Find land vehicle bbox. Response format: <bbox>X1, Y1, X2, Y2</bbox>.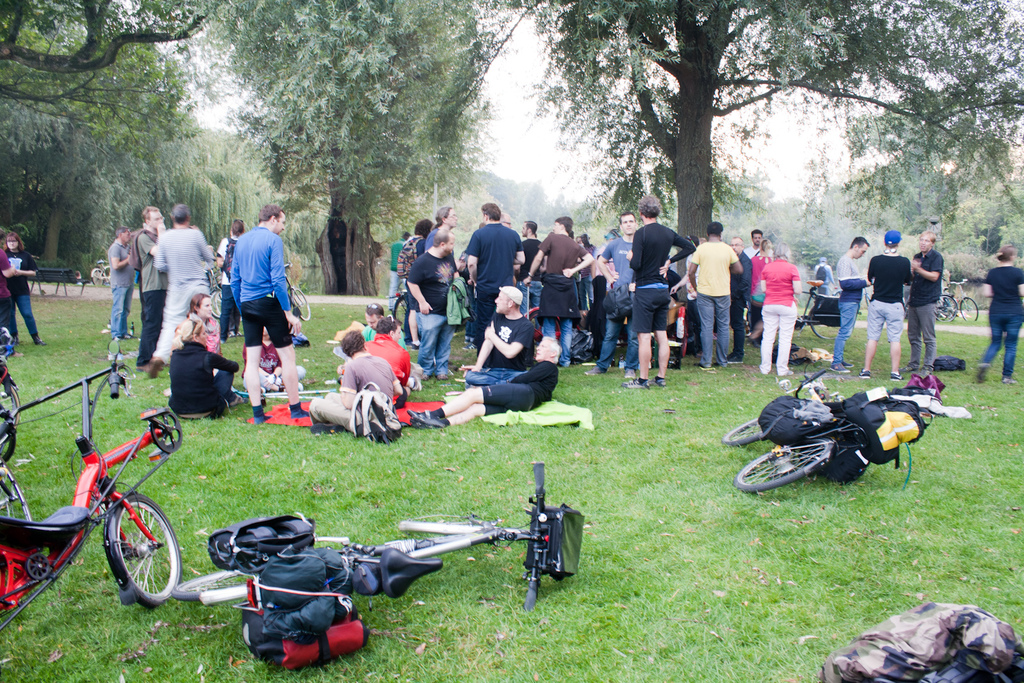
<bbox>170, 458, 584, 610</bbox>.
